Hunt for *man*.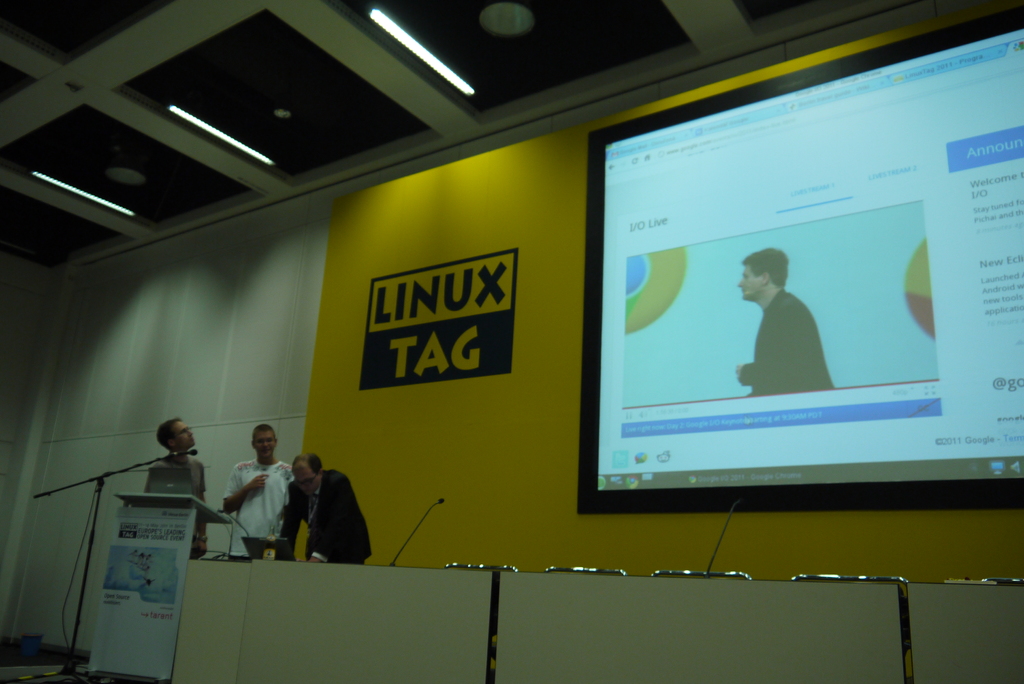
Hunted down at rect(145, 417, 211, 555).
